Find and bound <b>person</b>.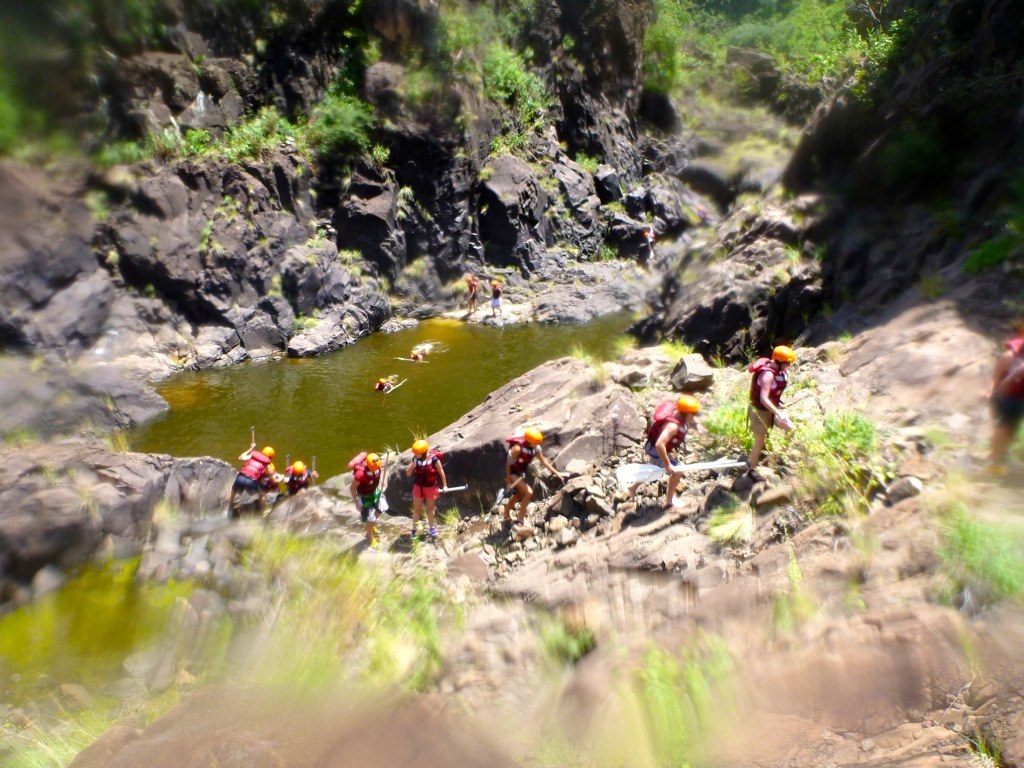
Bound: (402,436,455,540).
